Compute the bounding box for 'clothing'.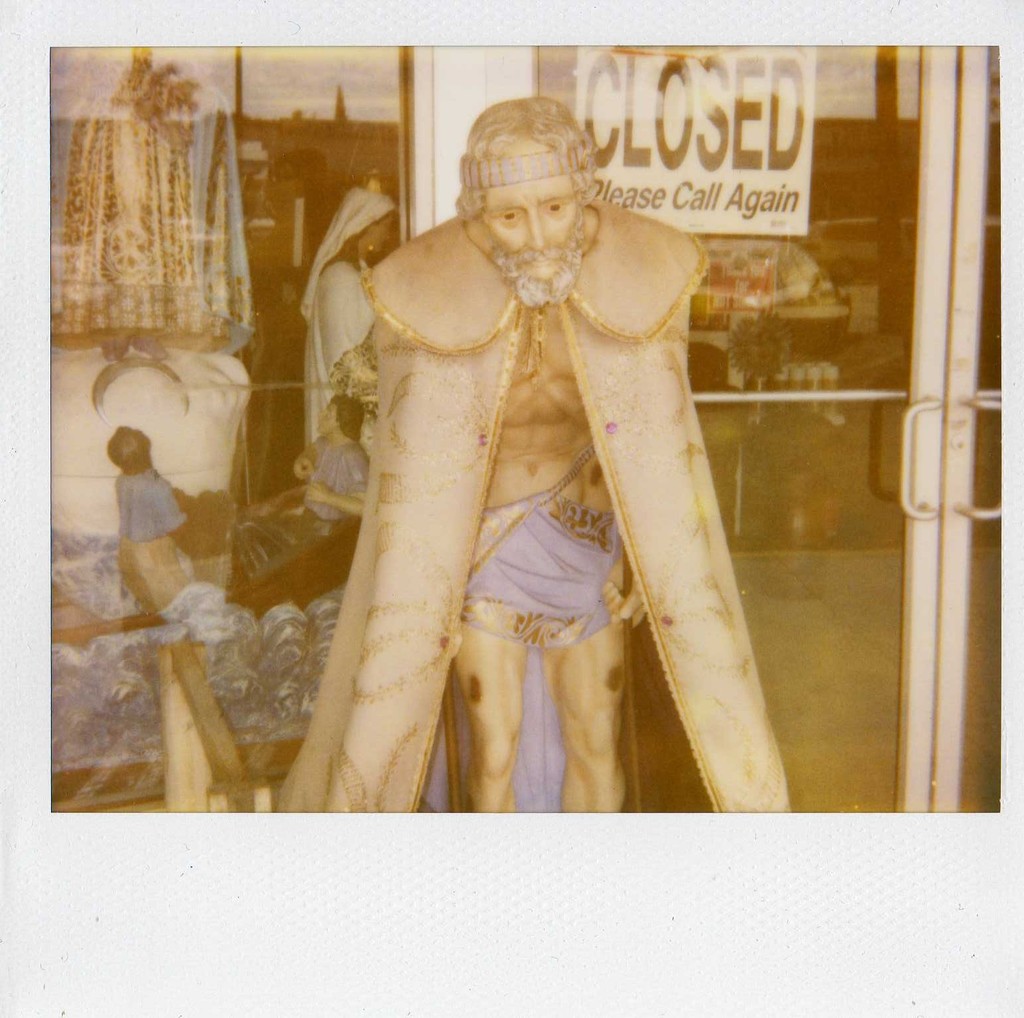
[left=117, top=470, right=185, bottom=545].
